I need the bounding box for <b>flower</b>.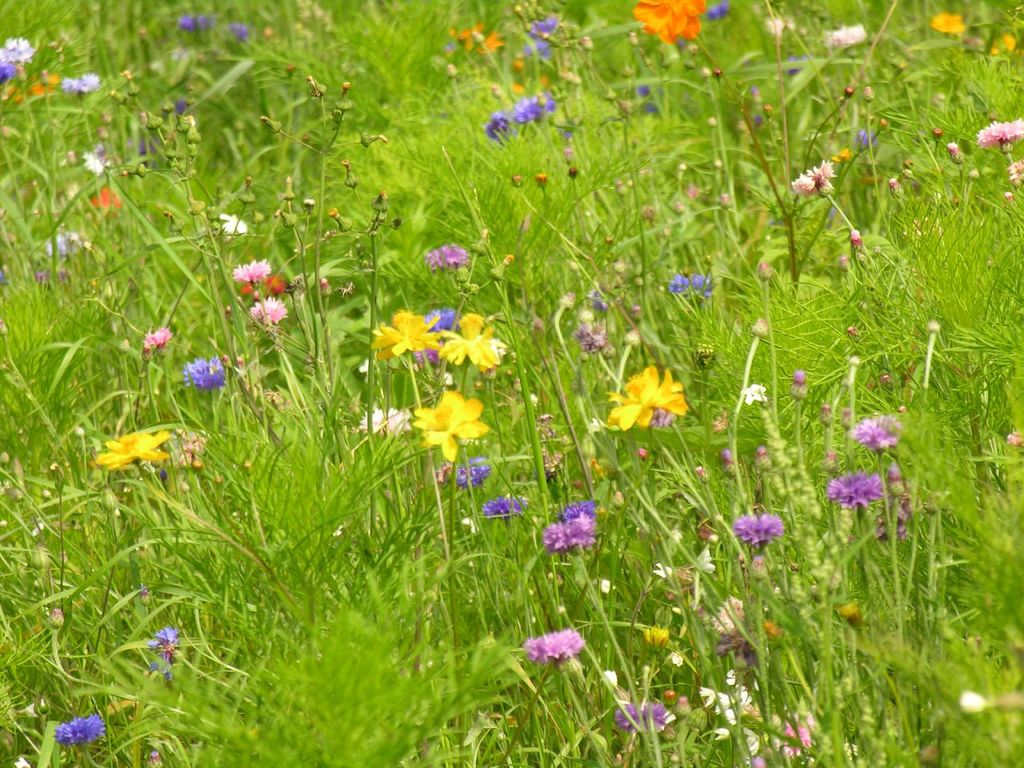
Here it is: 97/431/173/474.
